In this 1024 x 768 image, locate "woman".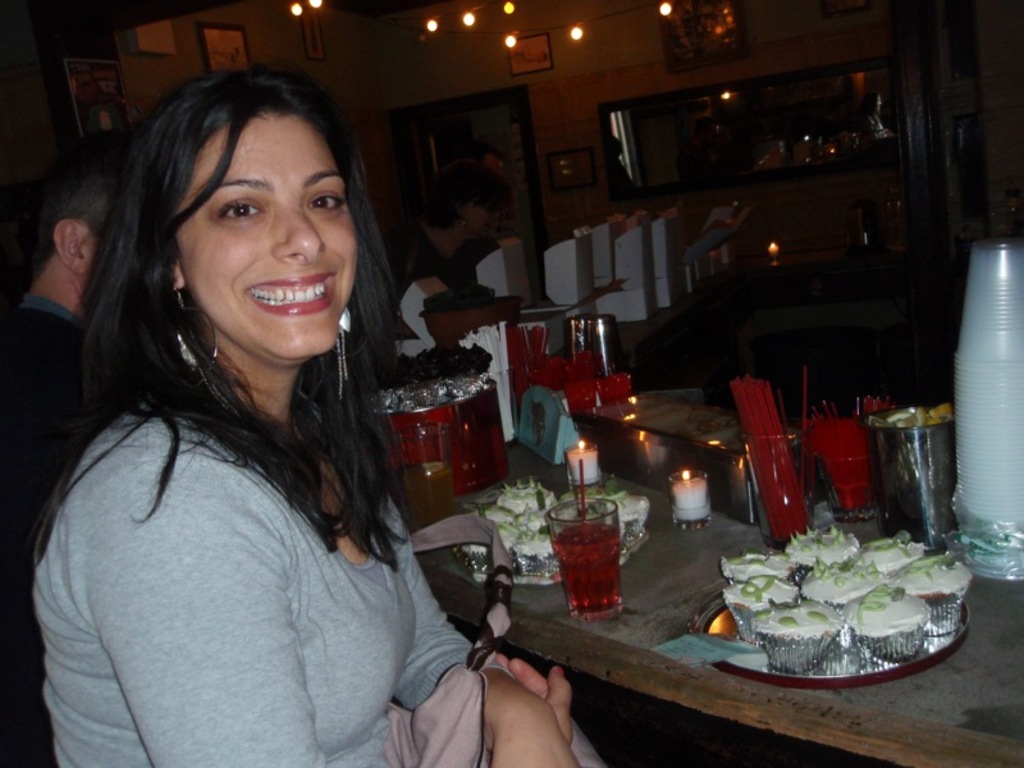
Bounding box: region(397, 155, 516, 301).
